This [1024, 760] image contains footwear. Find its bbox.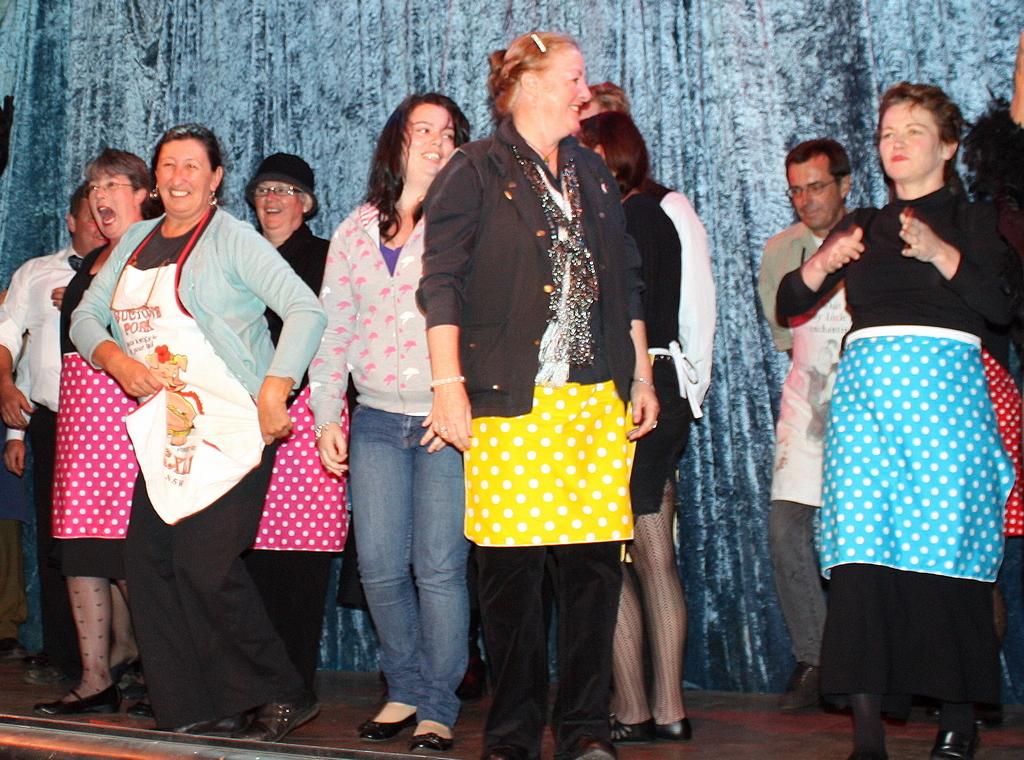
(931, 722, 981, 759).
